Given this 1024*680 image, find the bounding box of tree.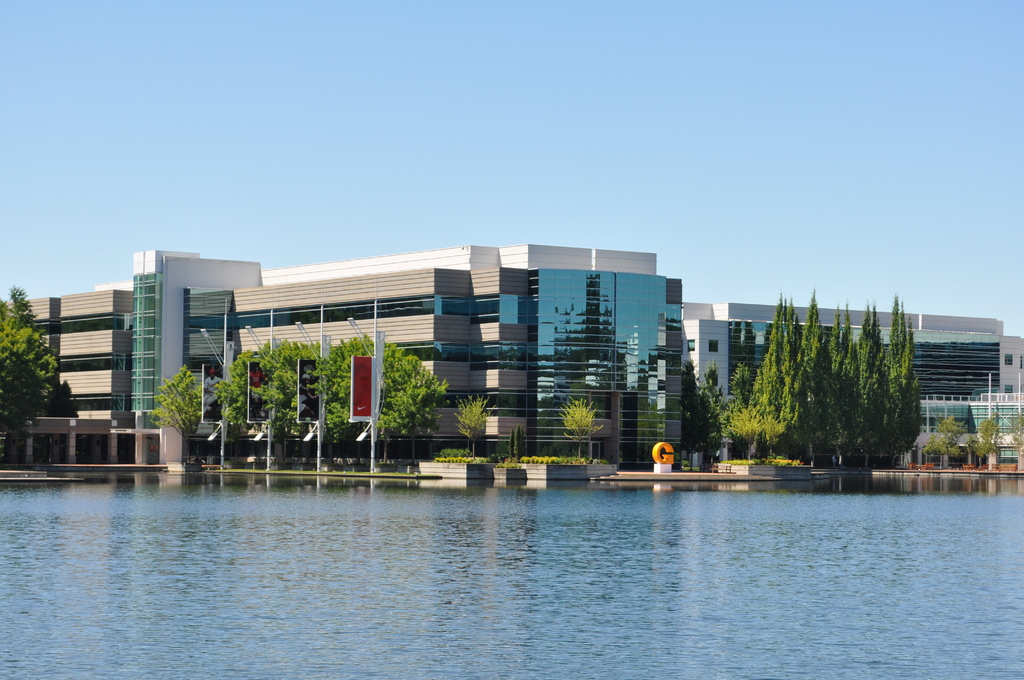
bbox(760, 300, 794, 441).
